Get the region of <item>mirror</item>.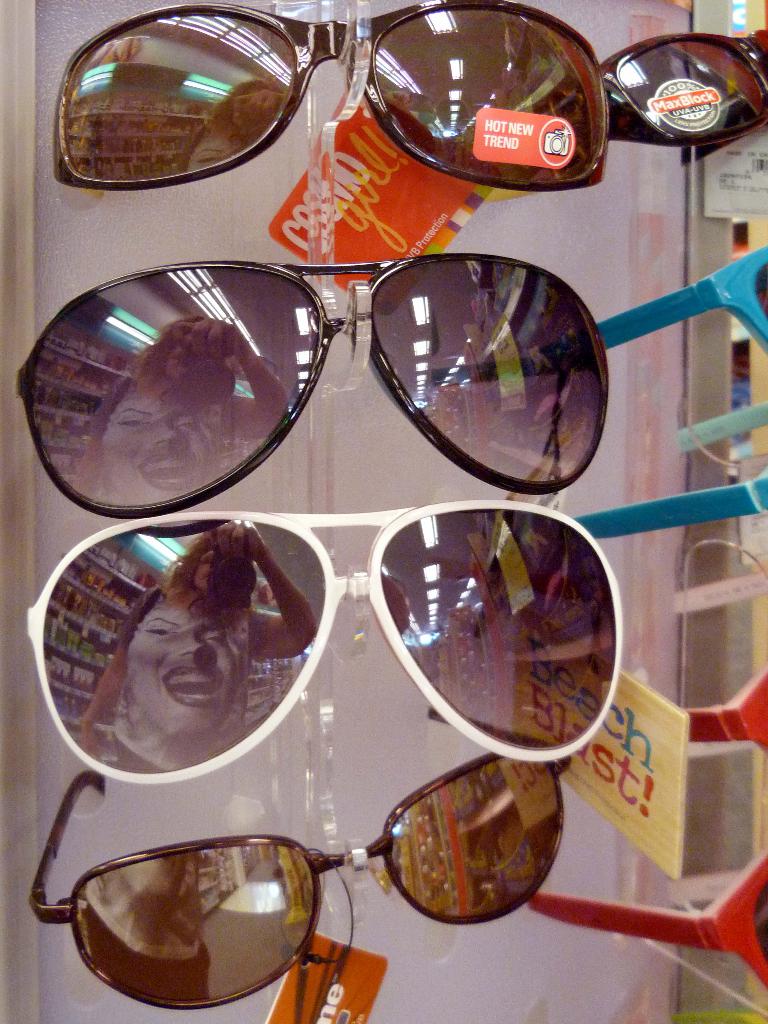
[394, 751, 558, 915].
